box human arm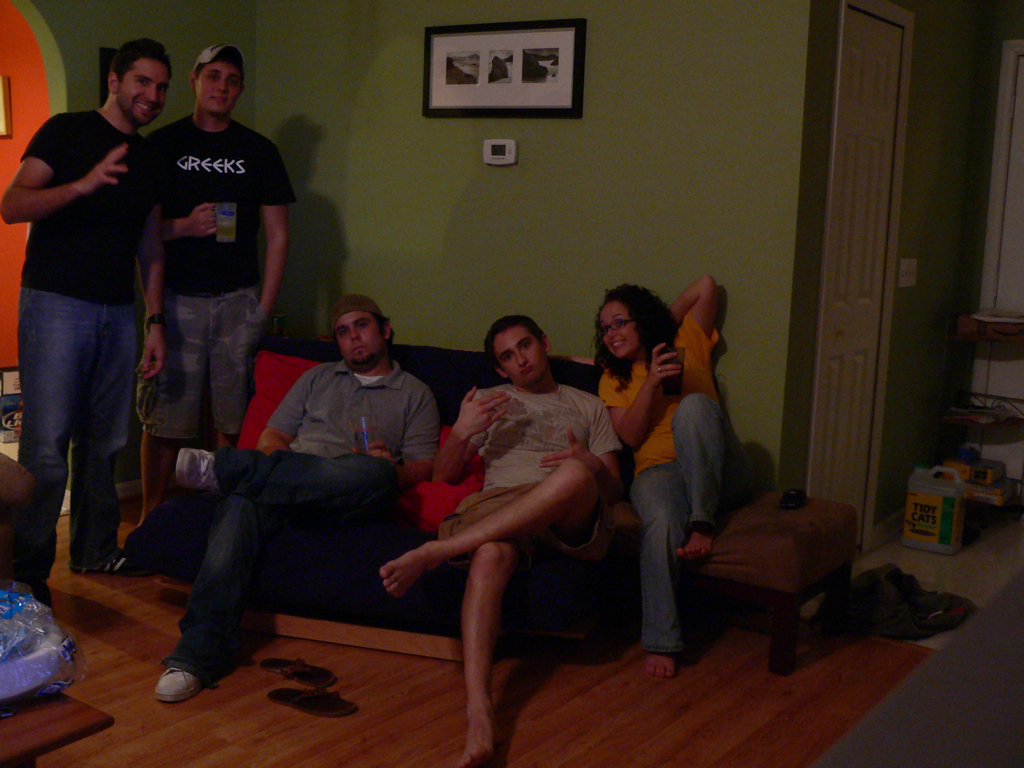
x1=545, y1=411, x2=623, y2=505
